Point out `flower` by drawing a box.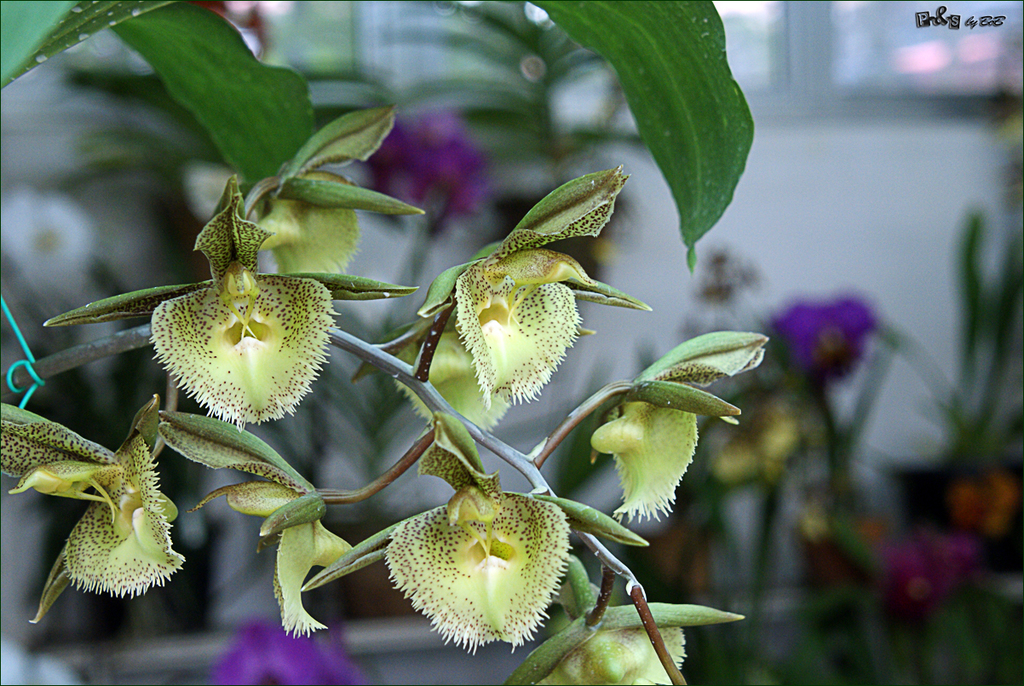
(x1=375, y1=480, x2=601, y2=656).
